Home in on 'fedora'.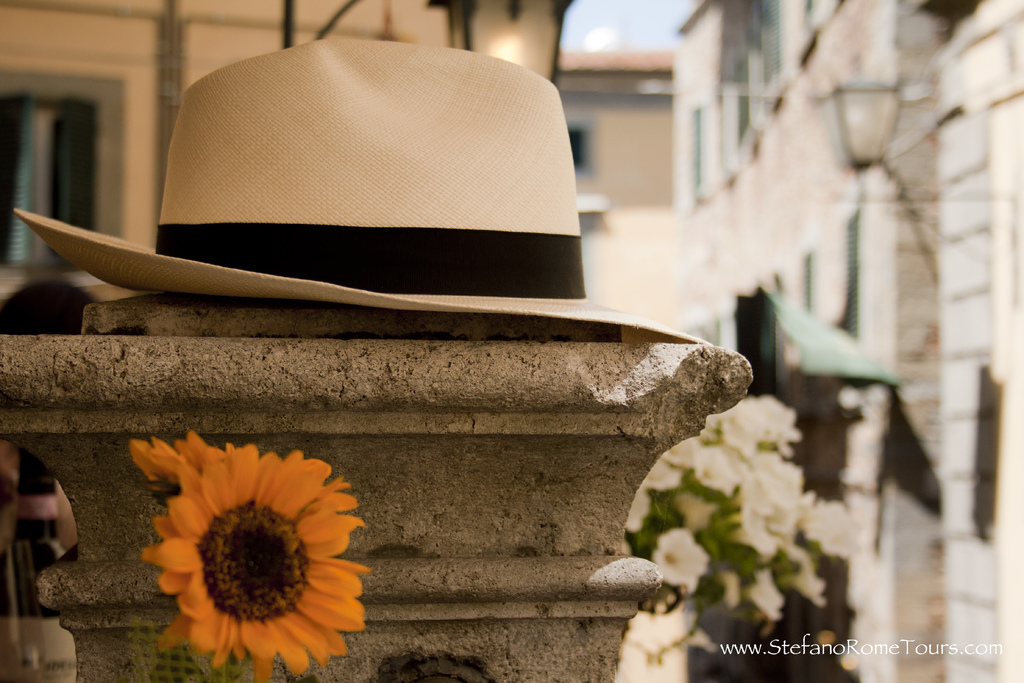
Homed in at detection(12, 34, 710, 344).
